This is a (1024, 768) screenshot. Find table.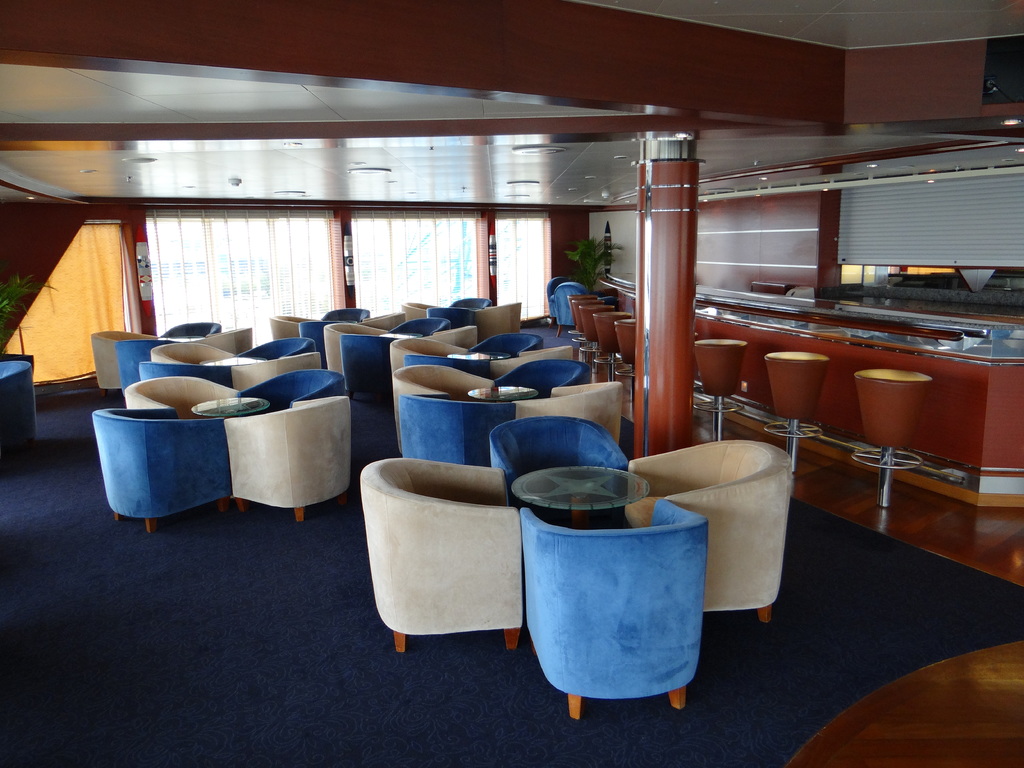
Bounding box: Rect(465, 306, 480, 311).
